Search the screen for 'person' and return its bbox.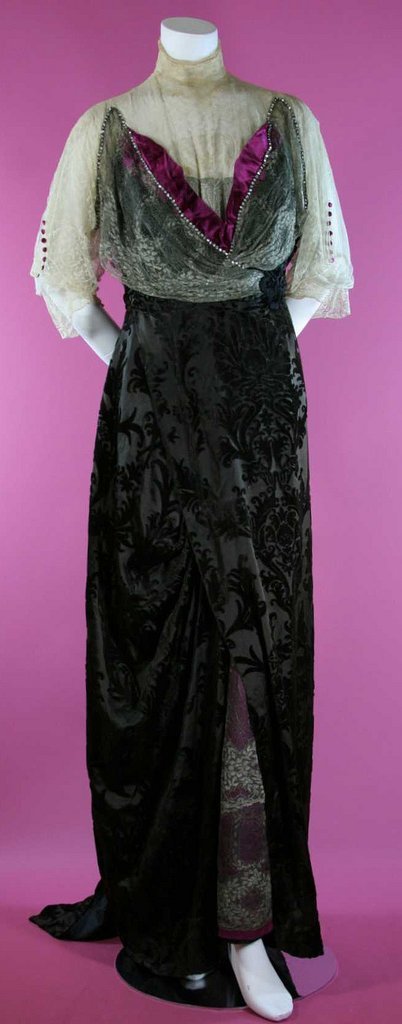
Found: [28,0,361,1004].
